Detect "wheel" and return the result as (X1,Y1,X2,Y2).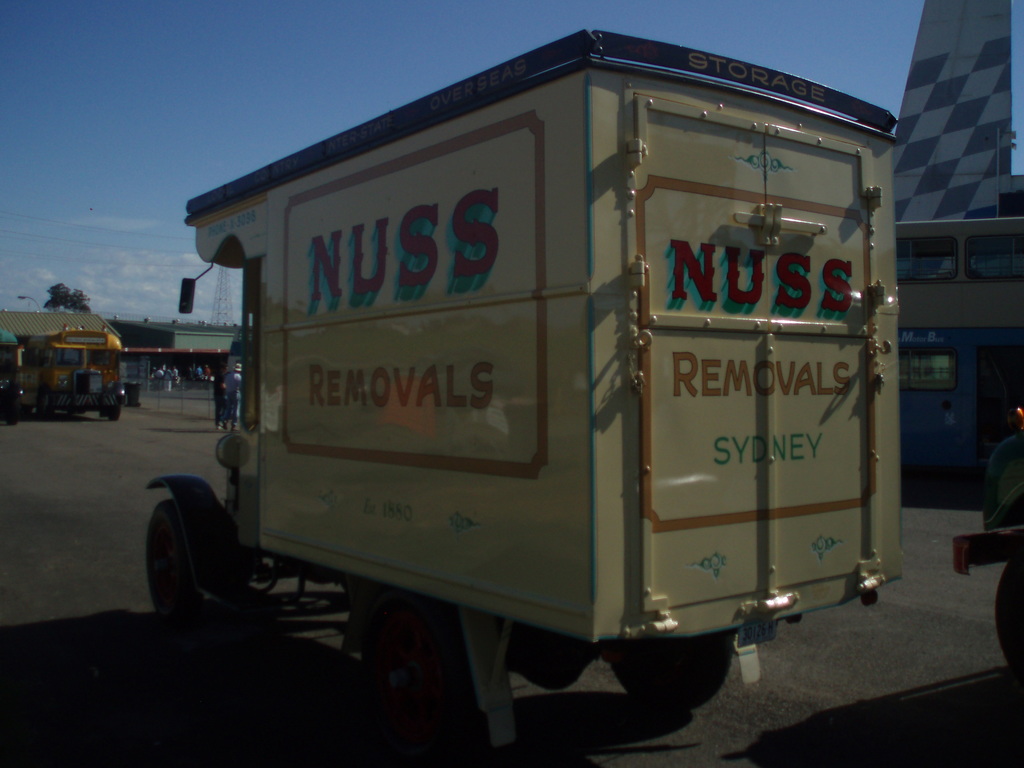
(606,643,741,712).
